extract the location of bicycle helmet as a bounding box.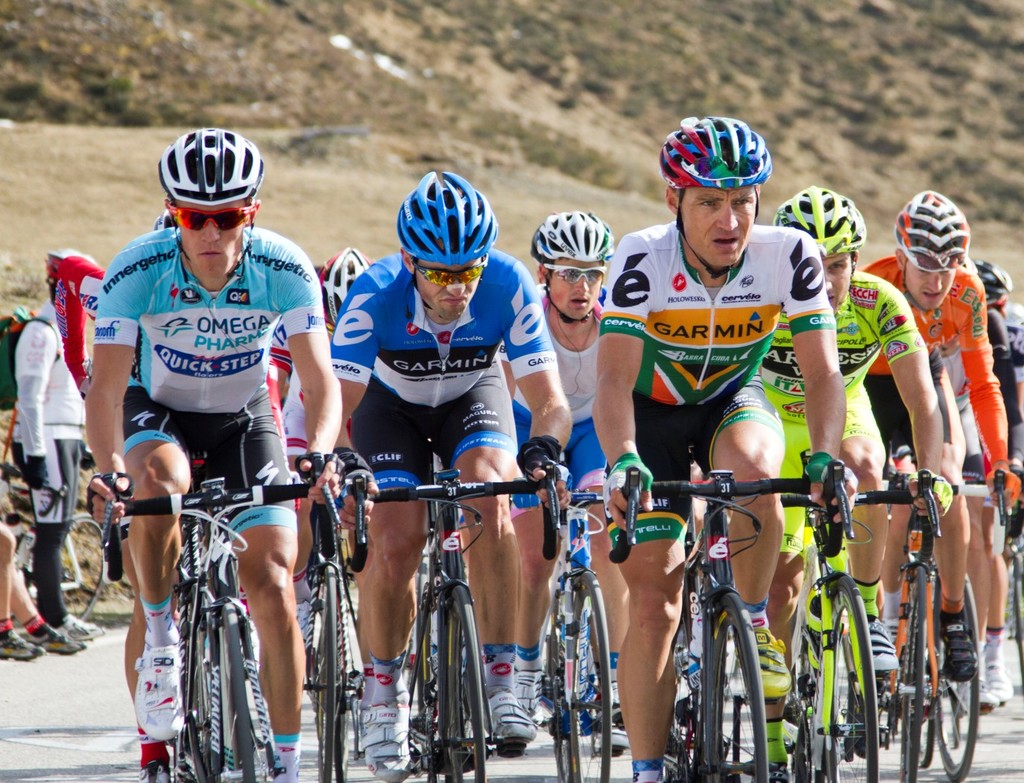
box=[396, 168, 499, 262].
